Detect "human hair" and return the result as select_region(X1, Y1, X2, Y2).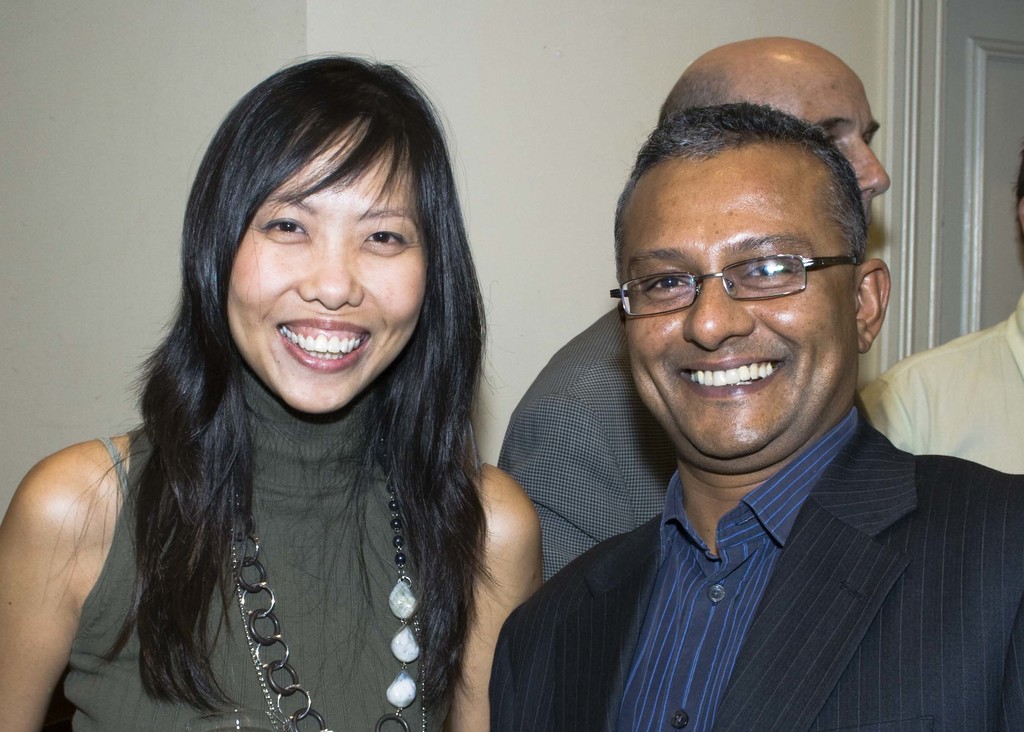
select_region(612, 95, 870, 321).
